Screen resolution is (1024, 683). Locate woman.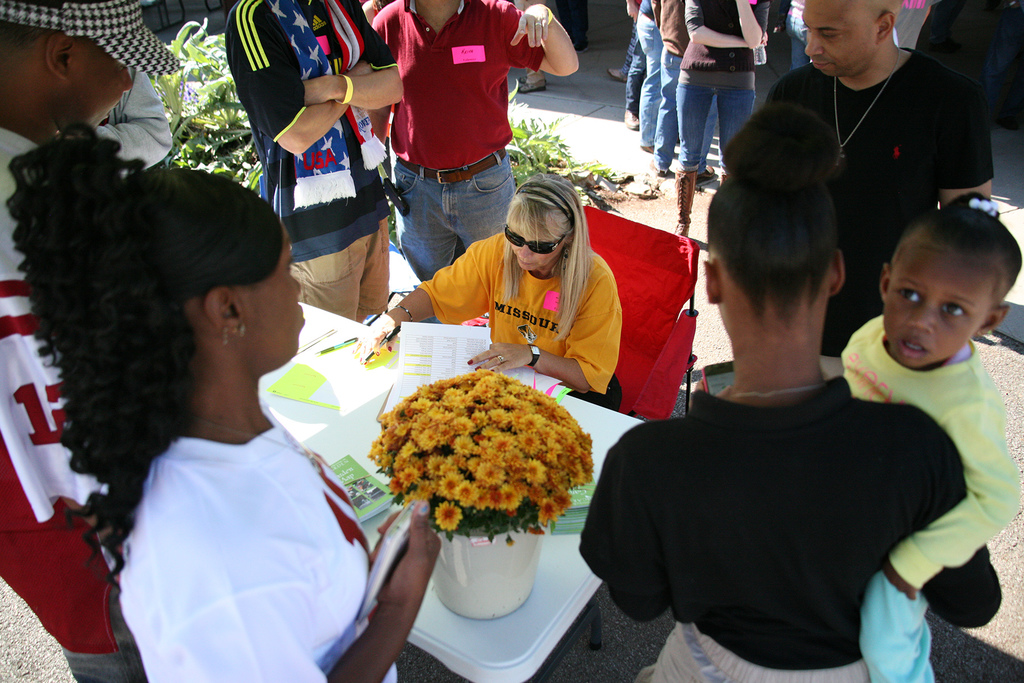
(44,147,380,682).
